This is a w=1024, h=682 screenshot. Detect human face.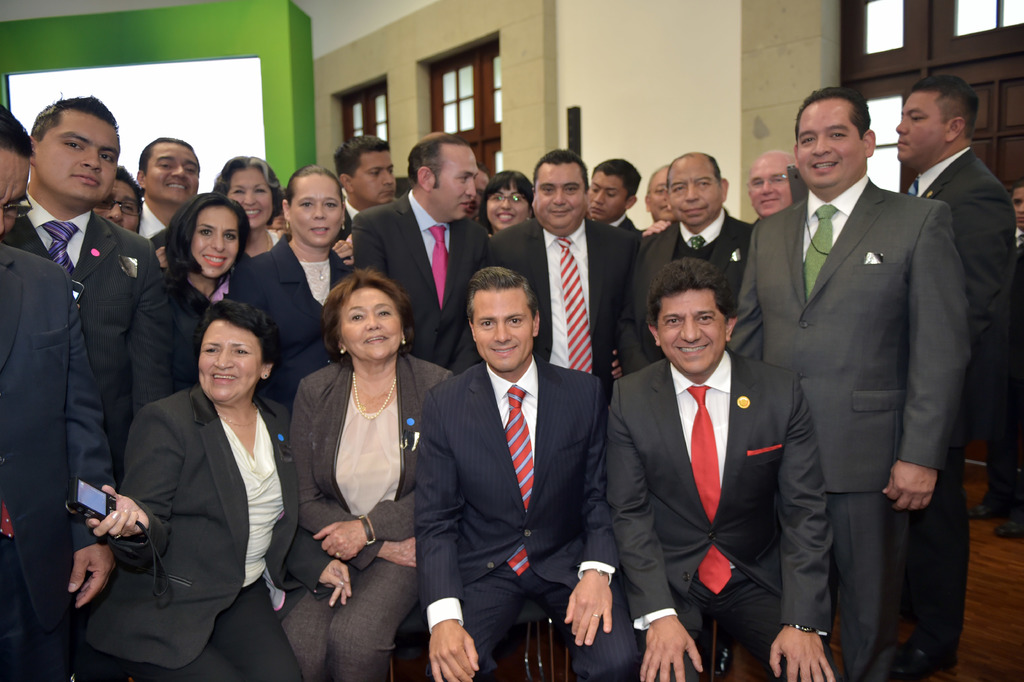
[0, 151, 33, 237].
